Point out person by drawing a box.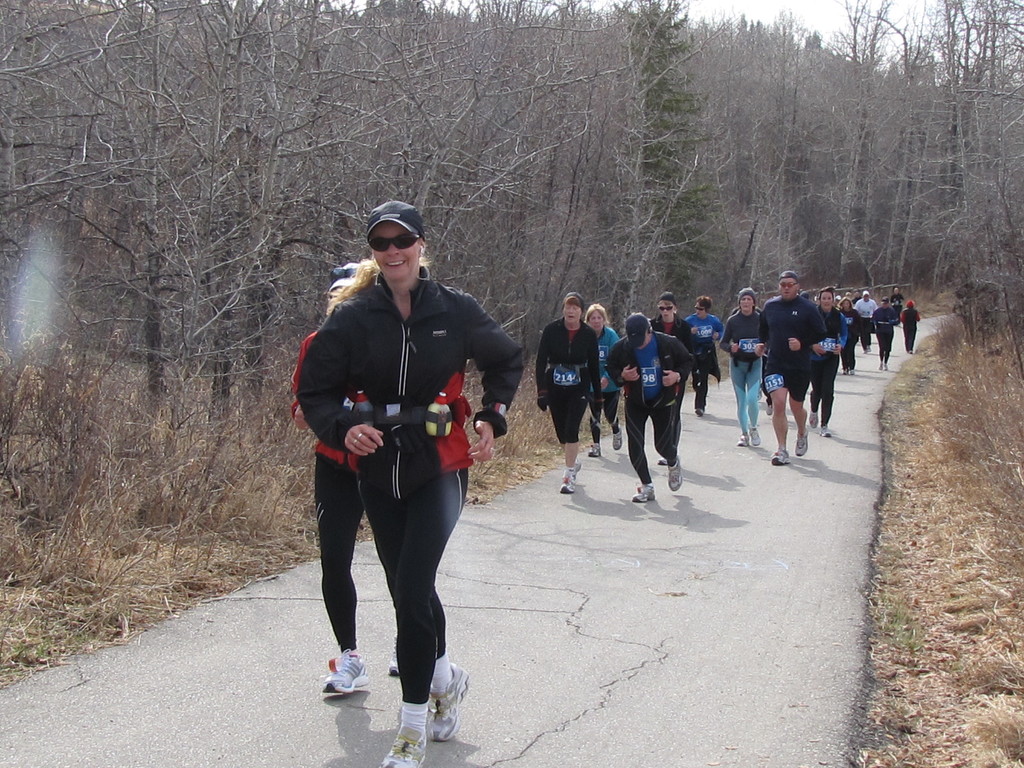
(291, 260, 391, 693).
